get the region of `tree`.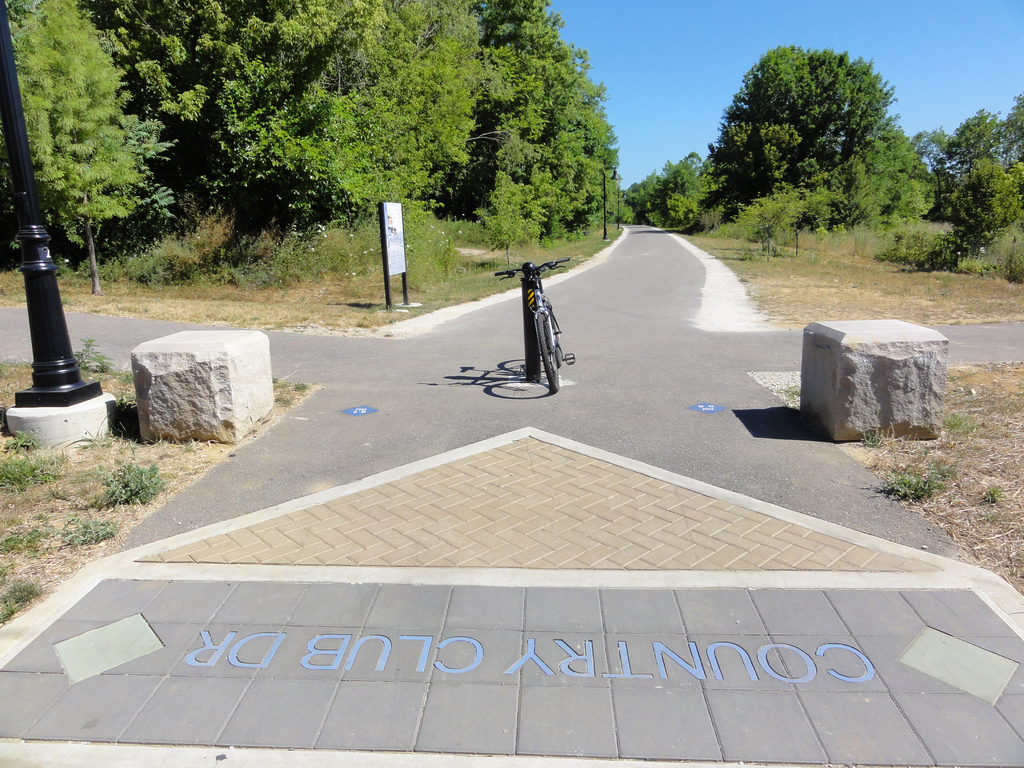
704,101,769,195.
